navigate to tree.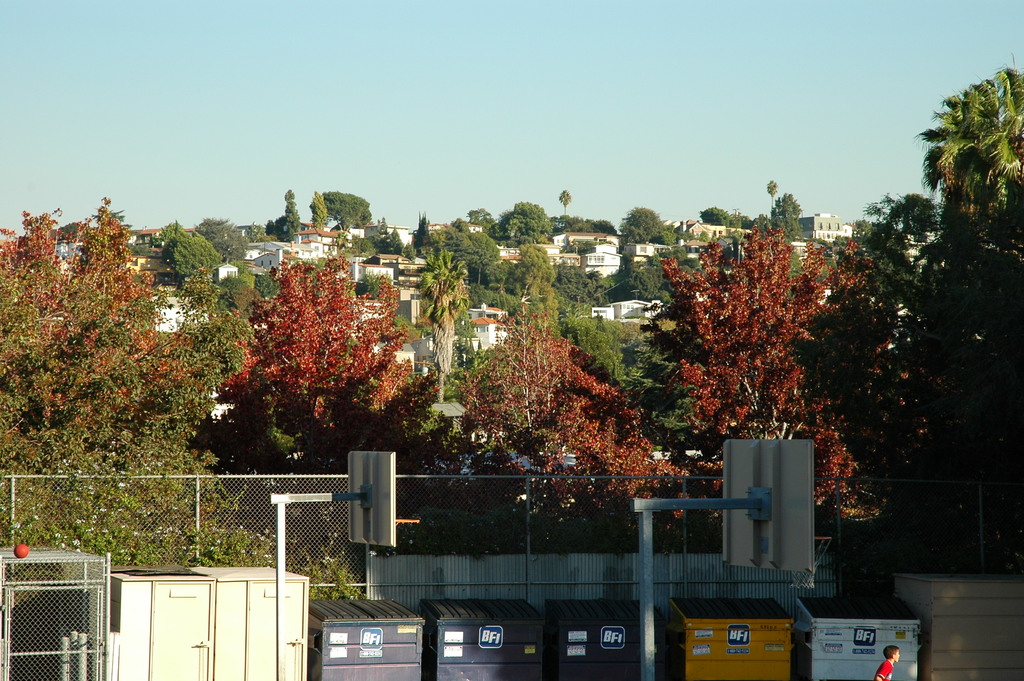
Navigation target: crop(211, 235, 412, 466).
